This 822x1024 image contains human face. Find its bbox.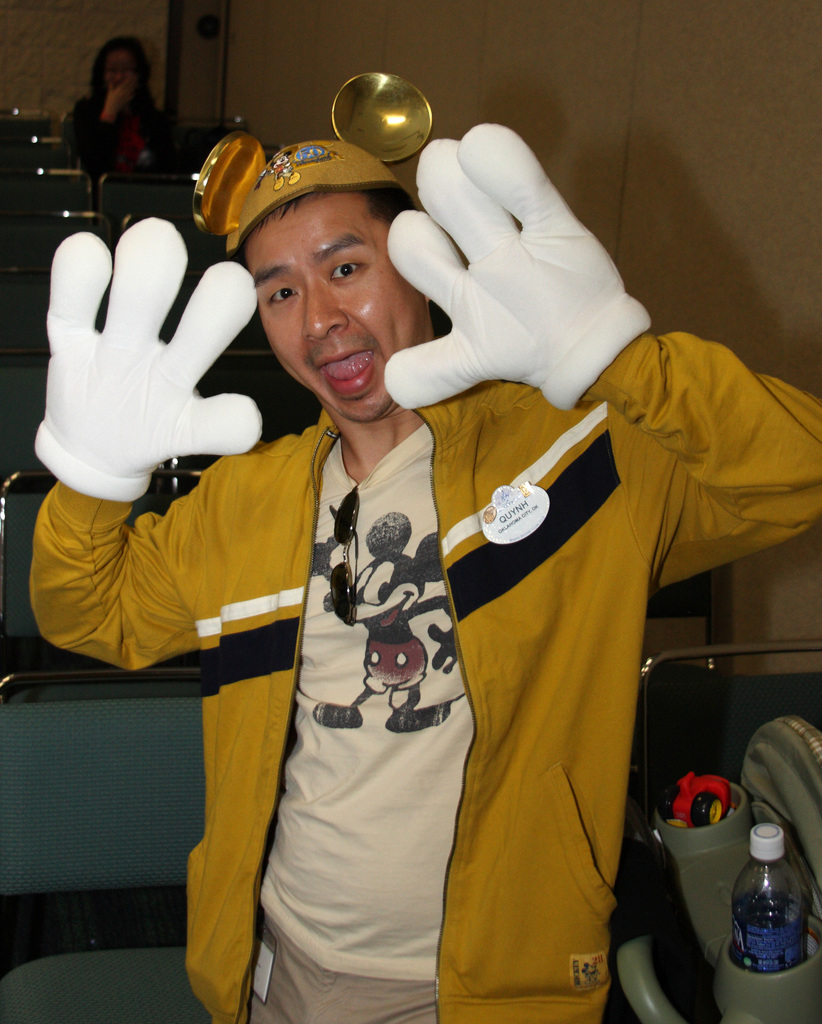
(x1=106, y1=56, x2=133, y2=89).
